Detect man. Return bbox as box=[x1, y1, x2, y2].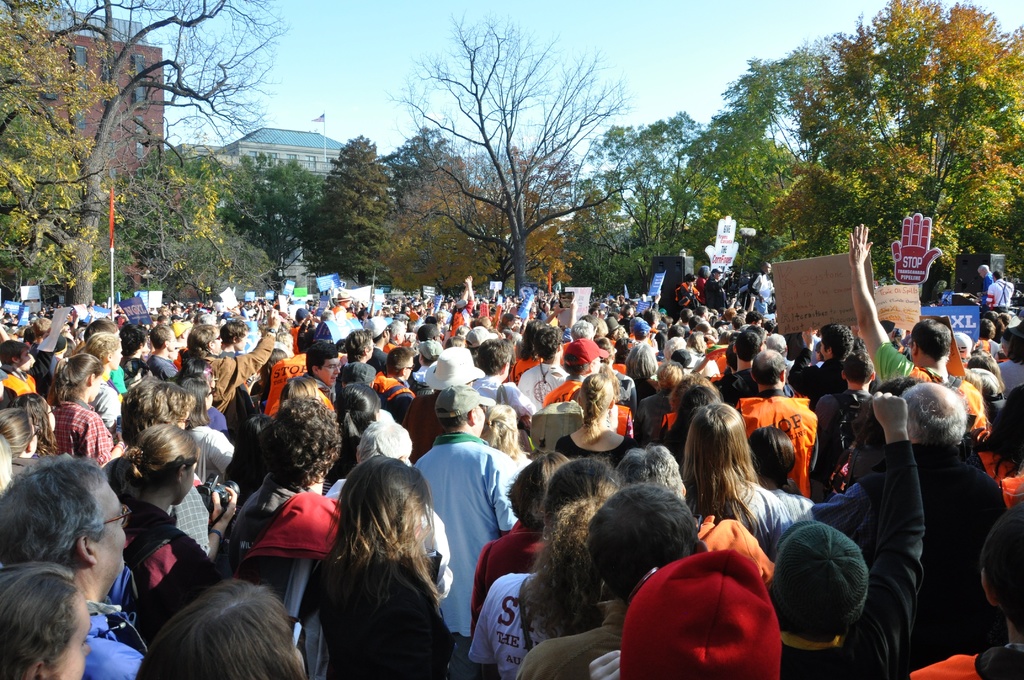
box=[972, 263, 995, 304].
